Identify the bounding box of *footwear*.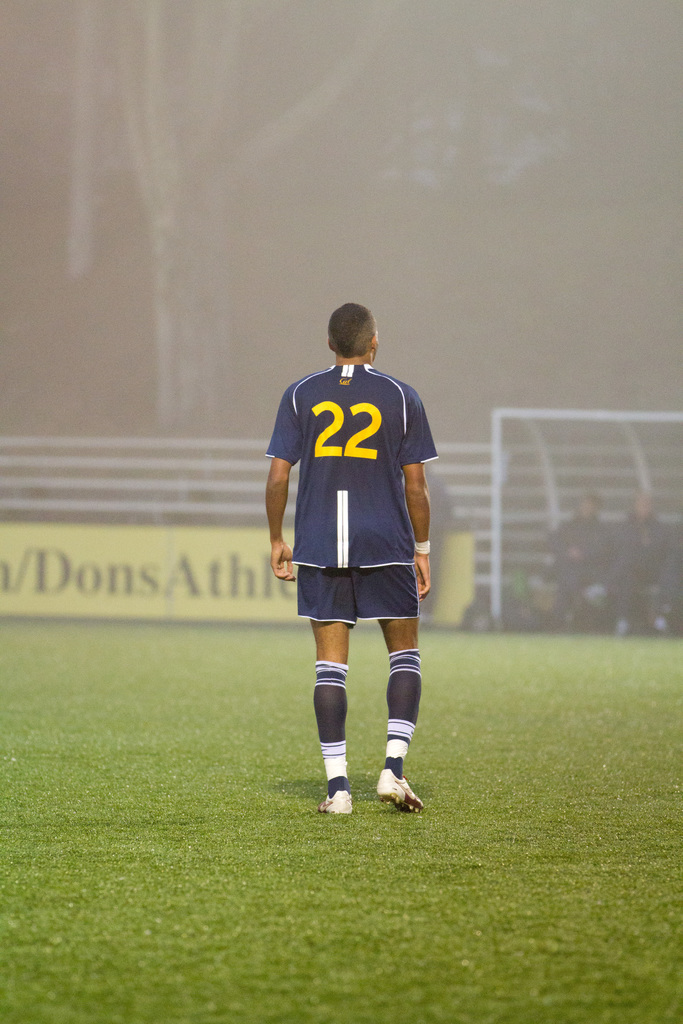
select_region(315, 789, 350, 817).
